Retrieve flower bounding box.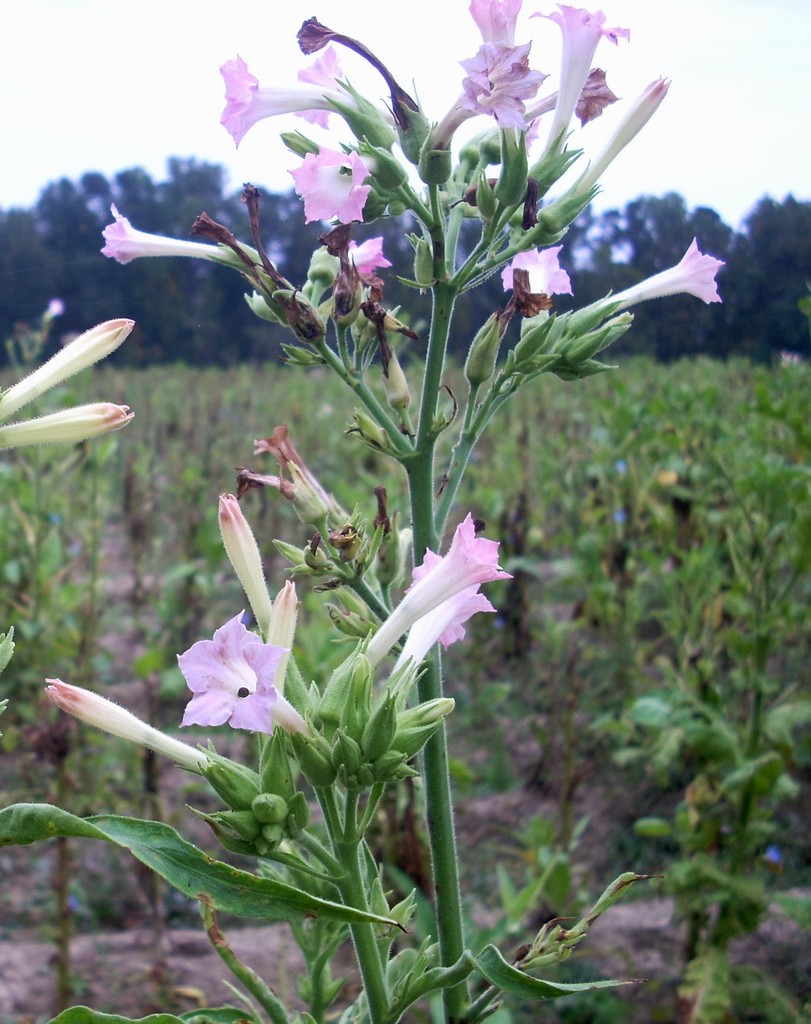
Bounding box: pyautogui.locateOnScreen(0, 384, 136, 463).
